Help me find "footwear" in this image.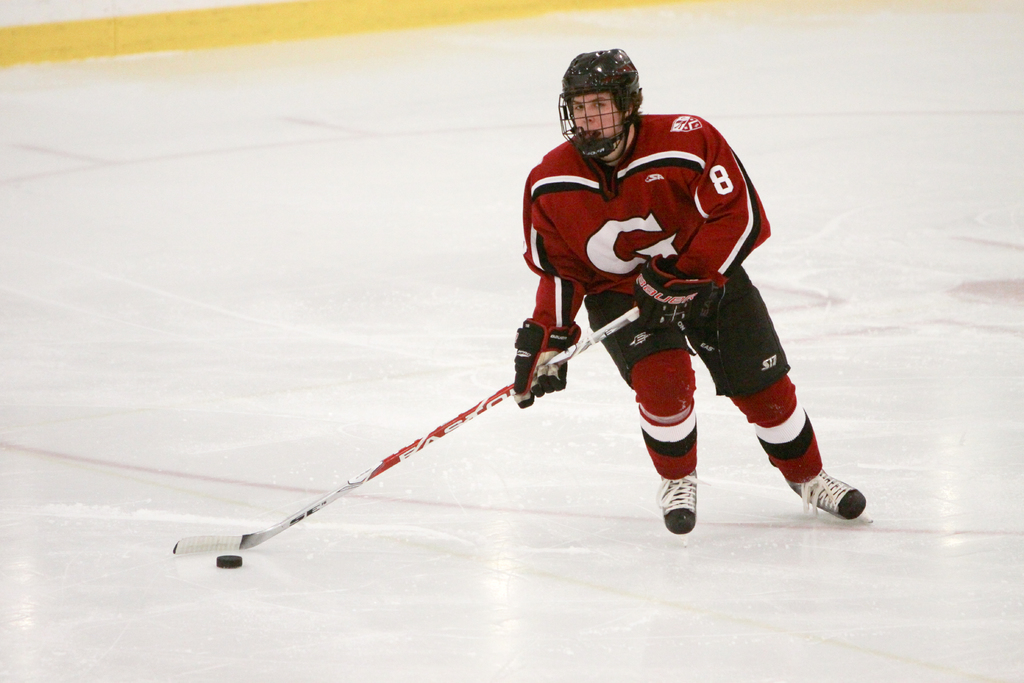
Found it: select_region(789, 455, 868, 525).
